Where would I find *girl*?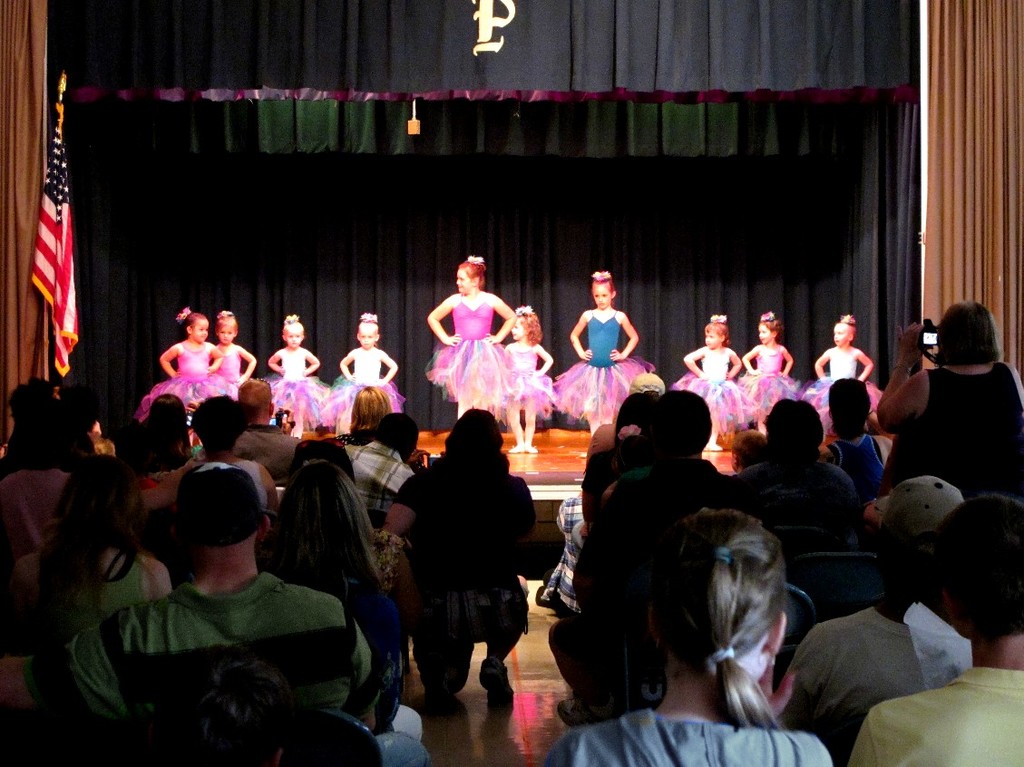
At bbox=[262, 457, 425, 734].
